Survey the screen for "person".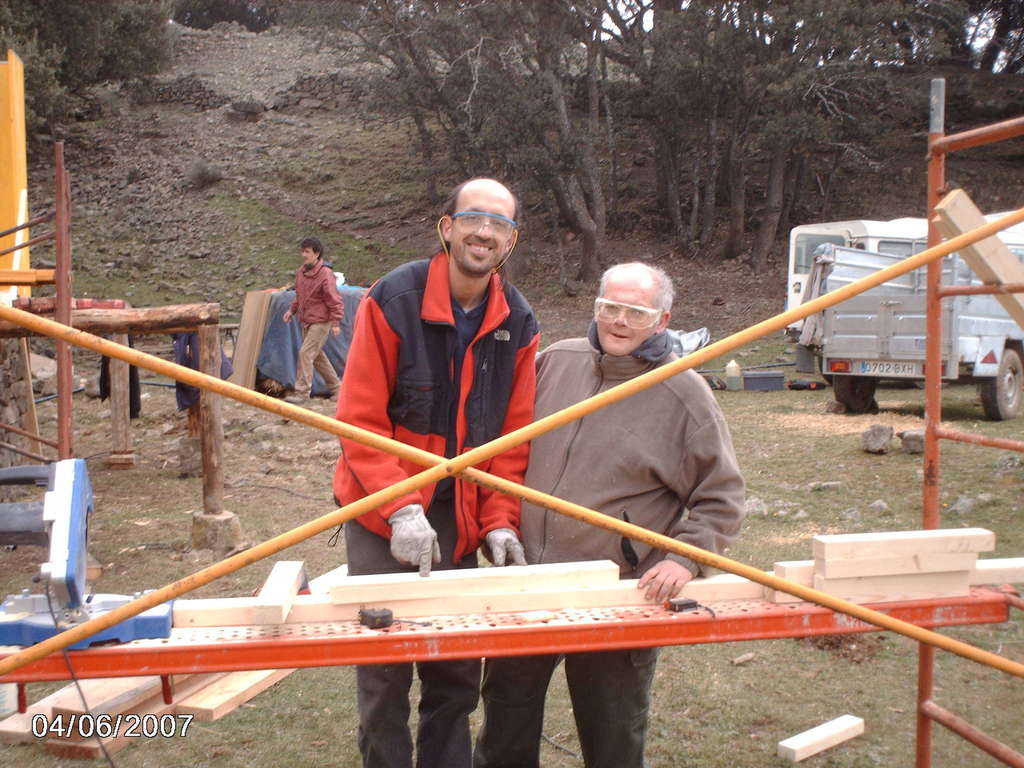
Survey found: x1=285, y1=240, x2=353, y2=411.
